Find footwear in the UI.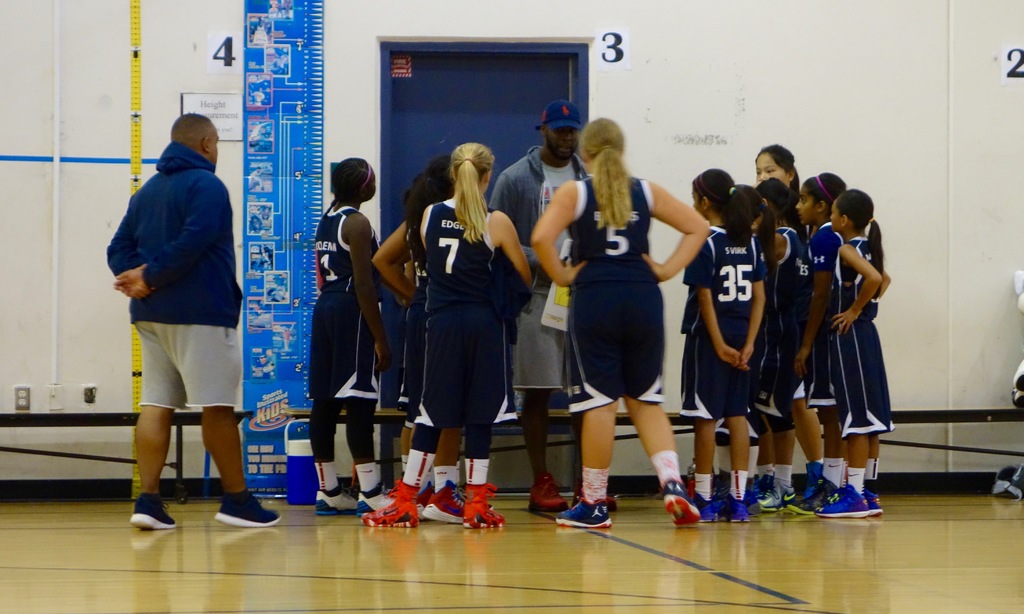
UI element at <bbox>212, 488, 283, 524</bbox>.
